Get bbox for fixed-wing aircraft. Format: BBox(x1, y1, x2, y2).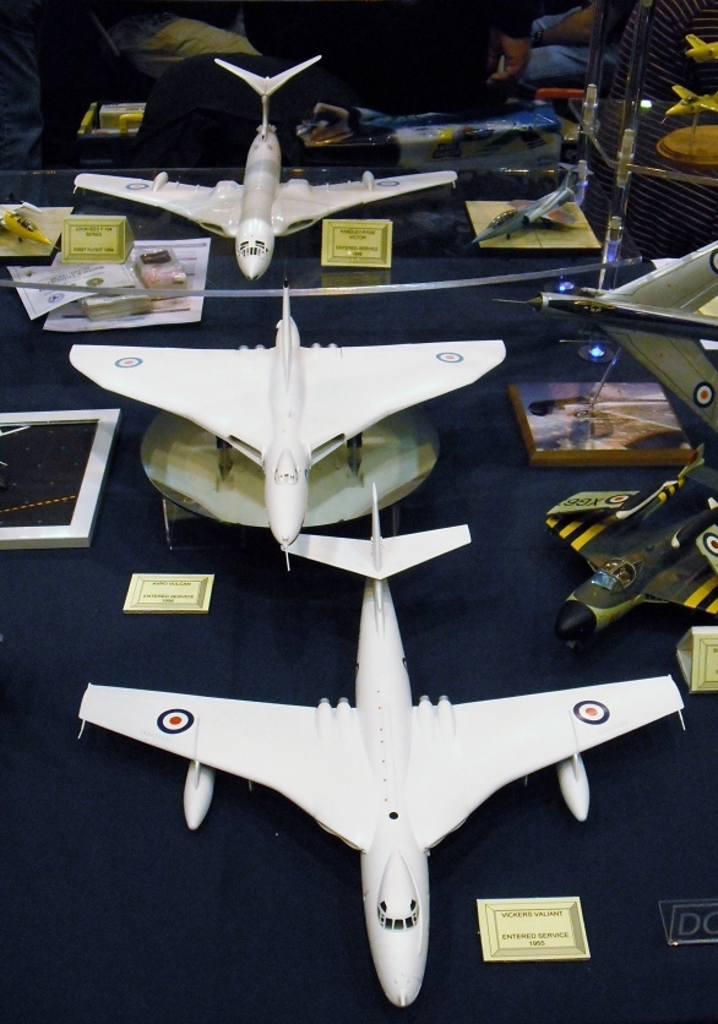
BBox(493, 245, 717, 436).
